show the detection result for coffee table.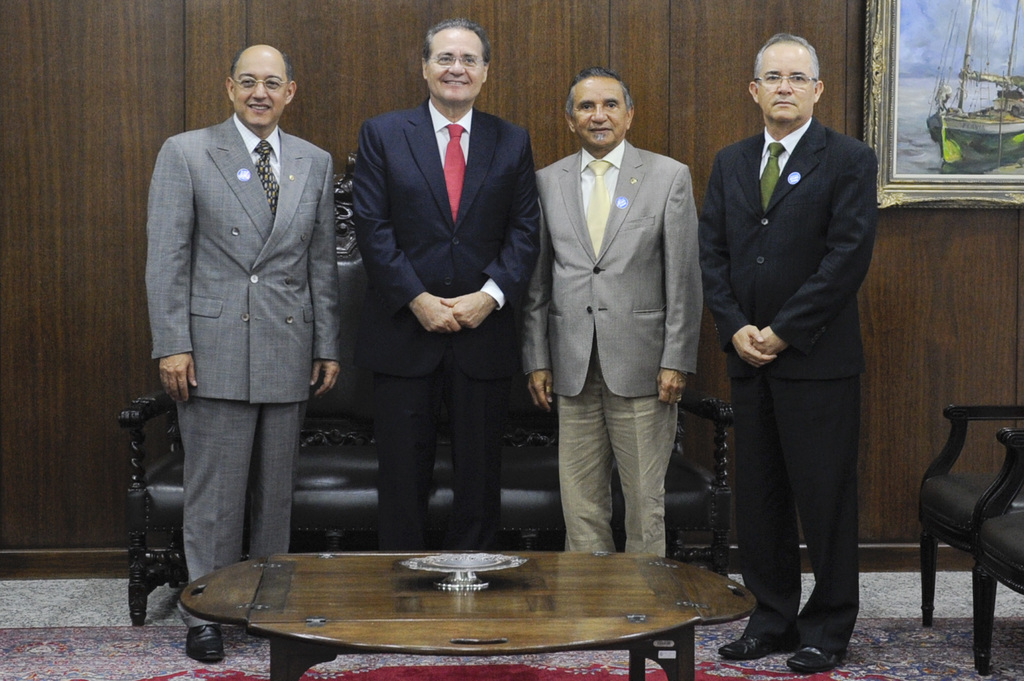
crop(175, 540, 783, 677).
